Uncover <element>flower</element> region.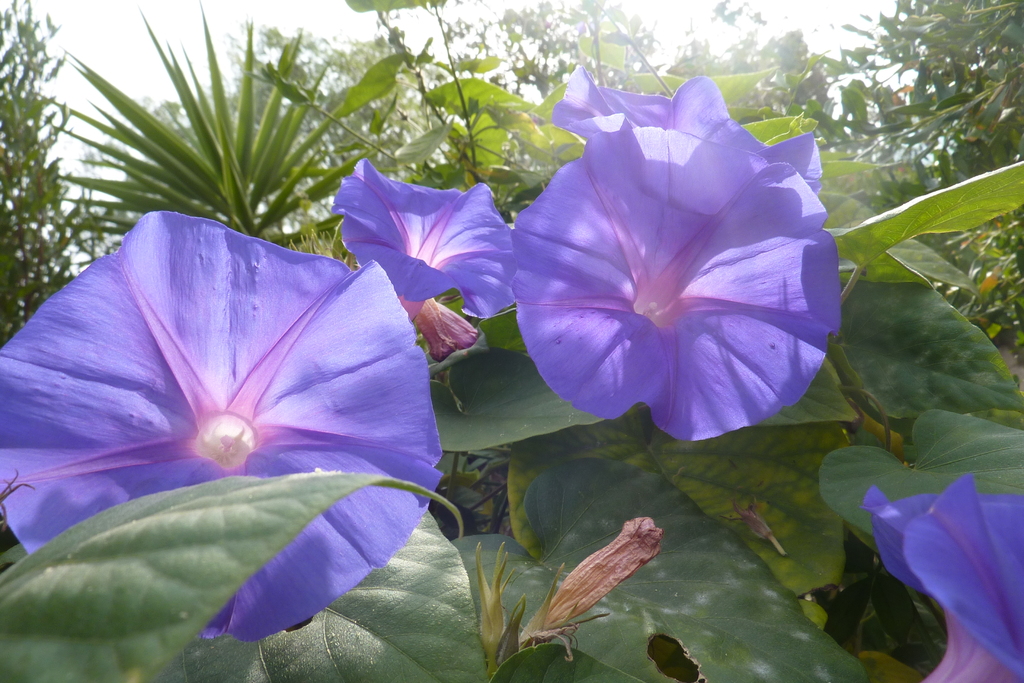
Uncovered: rect(502, 66, 849, 457).
